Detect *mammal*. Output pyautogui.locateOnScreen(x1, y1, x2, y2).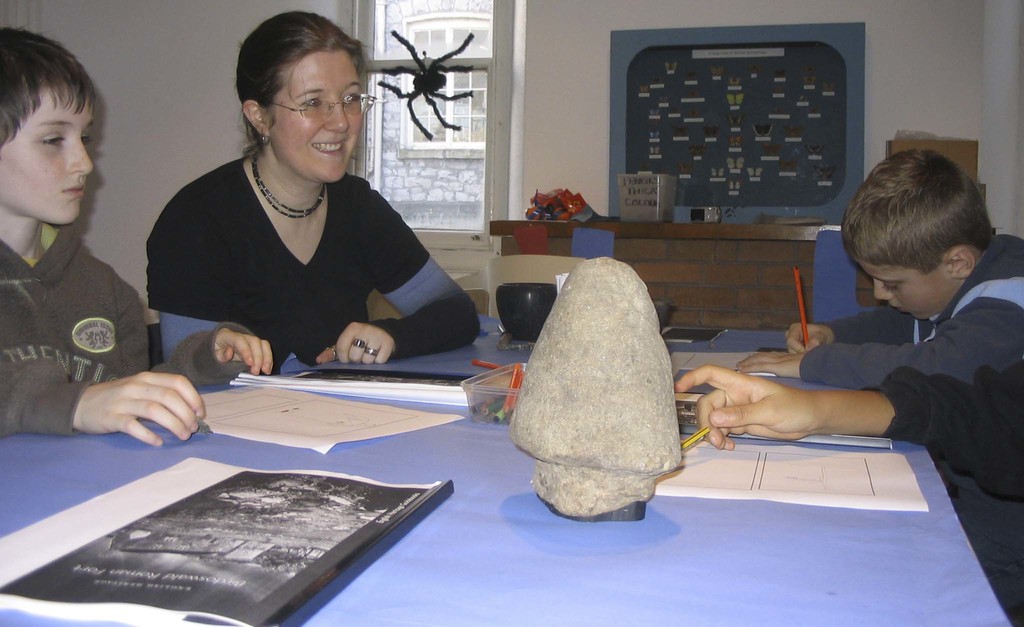
pyautogui.locateOnScreen(0, 22, 273, 447).
